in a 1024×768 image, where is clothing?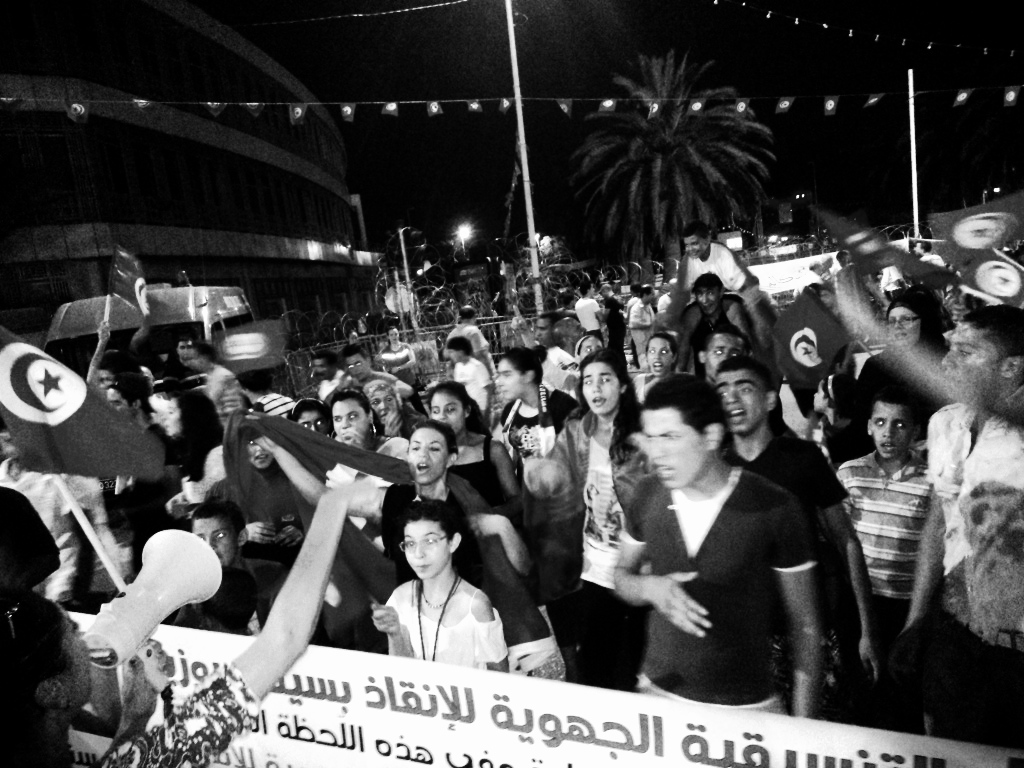
pyautogui.locateOnScreen(836, 336, 933, 462).
